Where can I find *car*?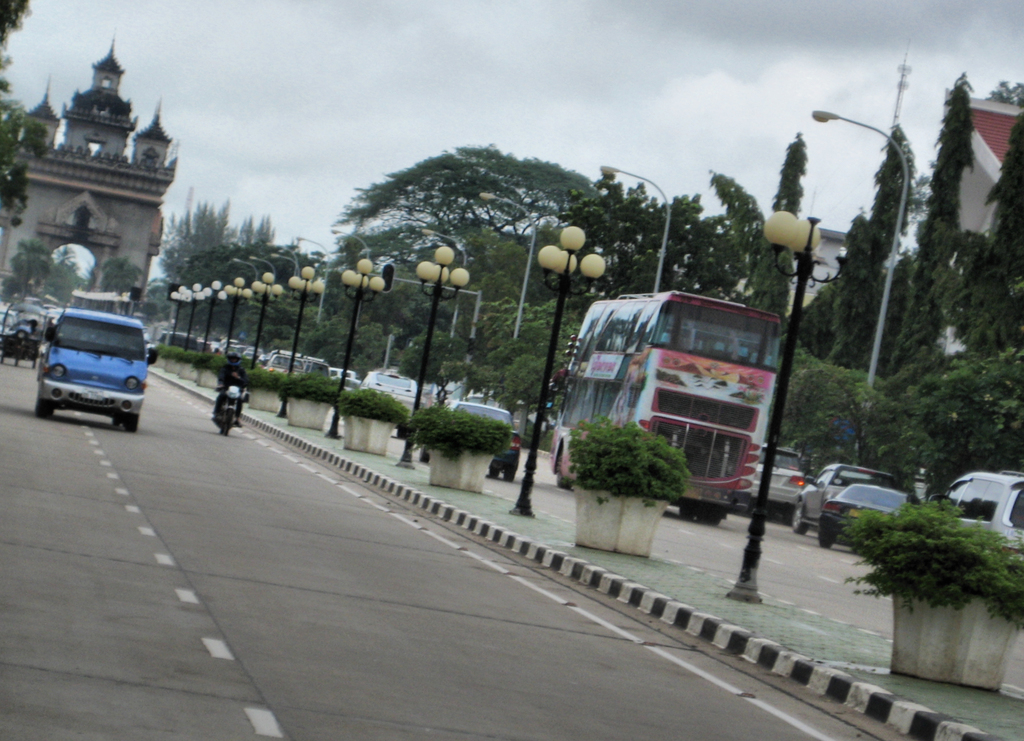
You can find it at 735:450:808:517.
